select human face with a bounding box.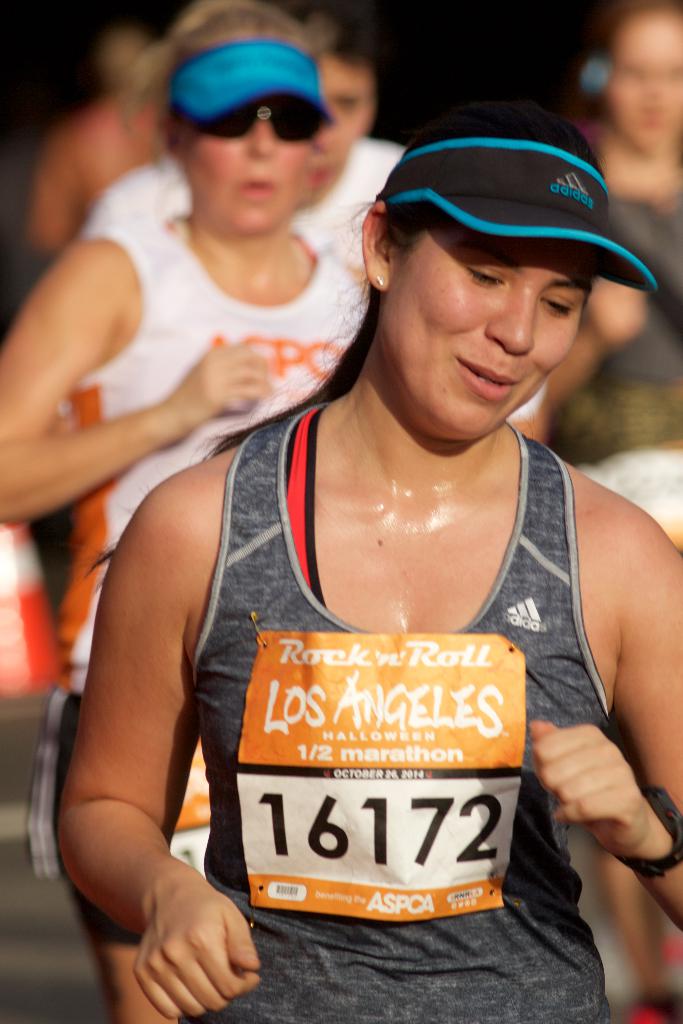
{"x1": 401, "y1": 246, "x2": 601, "y2": 433}.
